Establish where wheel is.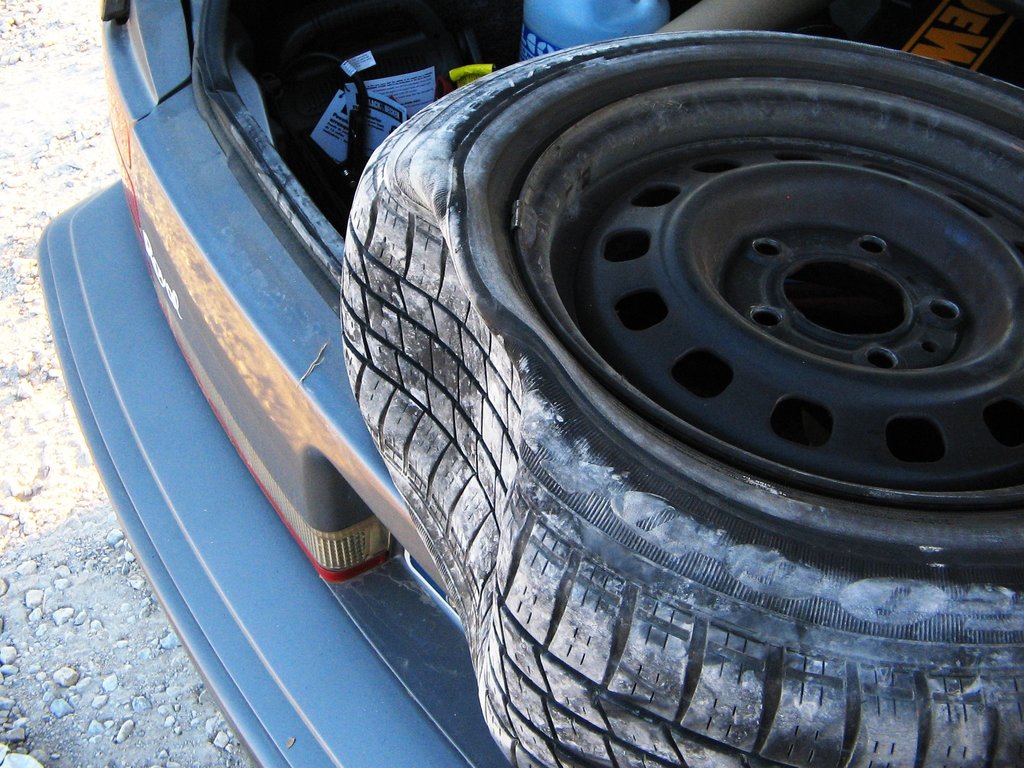
Established at <box>333,28,1023,767</box>.
